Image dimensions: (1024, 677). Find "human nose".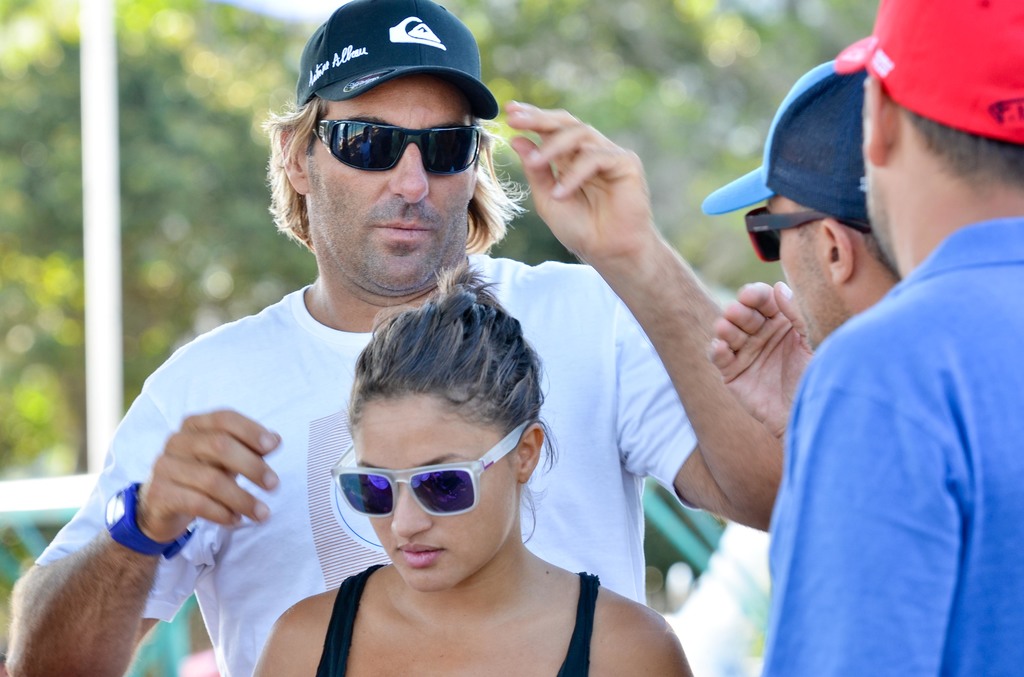
l=391, t=143, r=430, b=203.
